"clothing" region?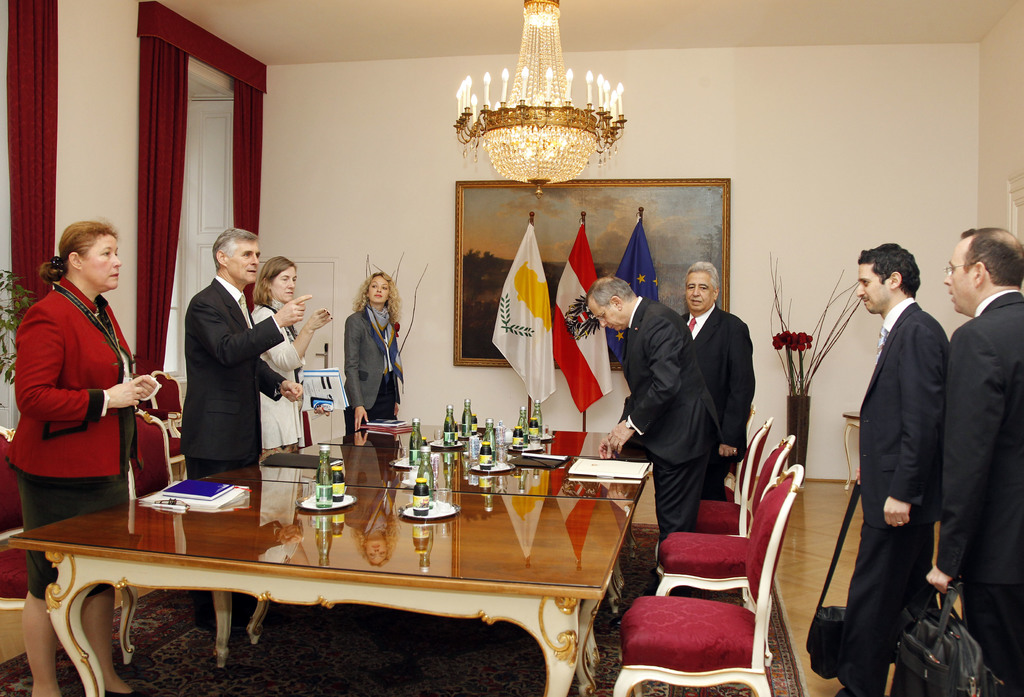
locate(178, 278, 287, 481)
